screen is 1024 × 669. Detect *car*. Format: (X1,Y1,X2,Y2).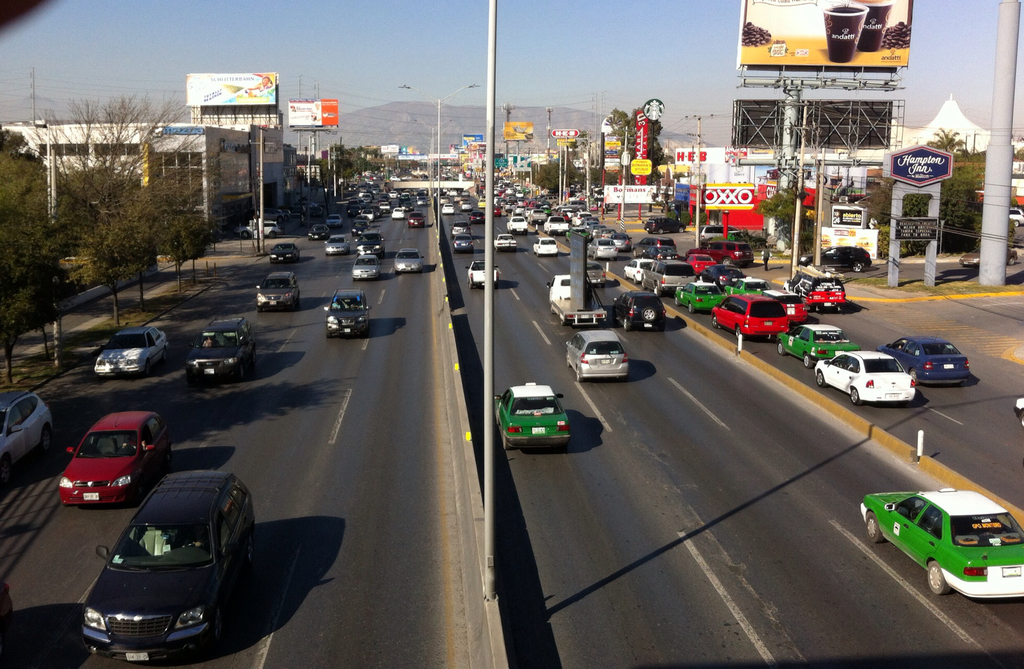
(566,325,630,380).
